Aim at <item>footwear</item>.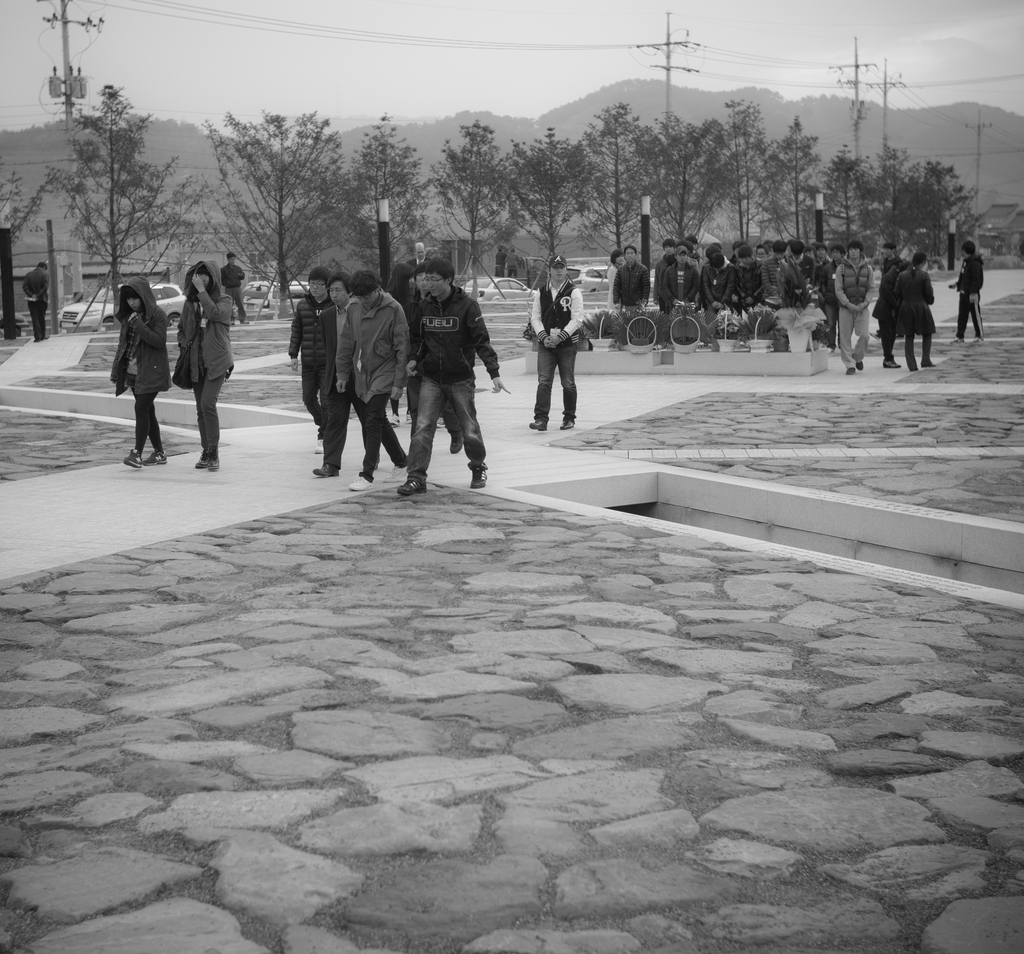
Aimed at {"x1": 348, "y1": 473, "x2": 368, "y2": 486}.
